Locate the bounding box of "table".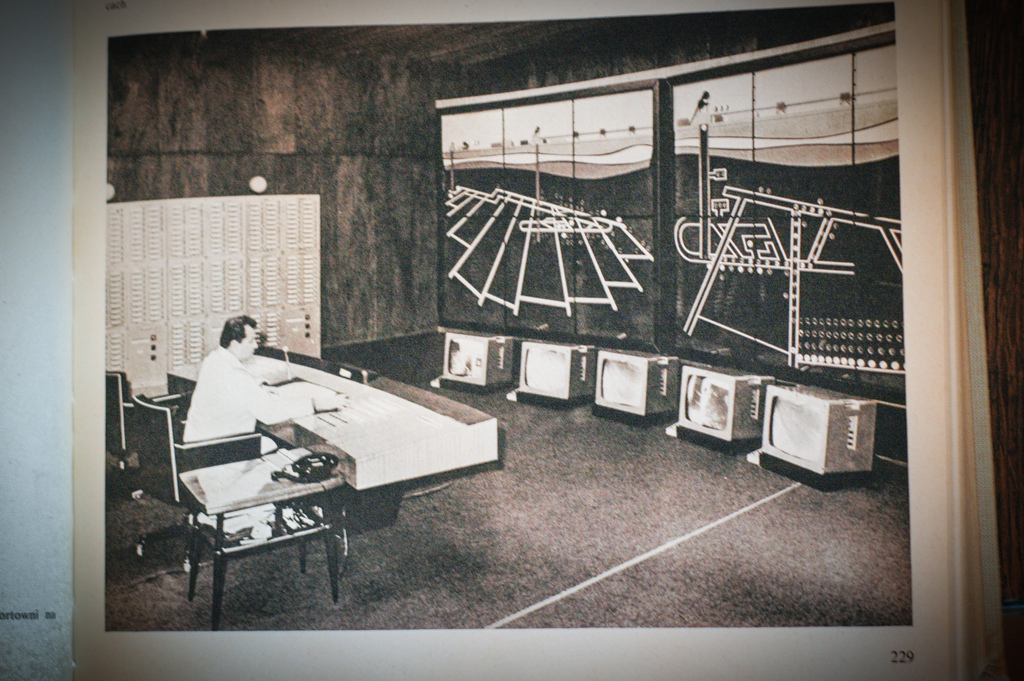
Bounding box: l=763, t=377, r=883, b=493.
